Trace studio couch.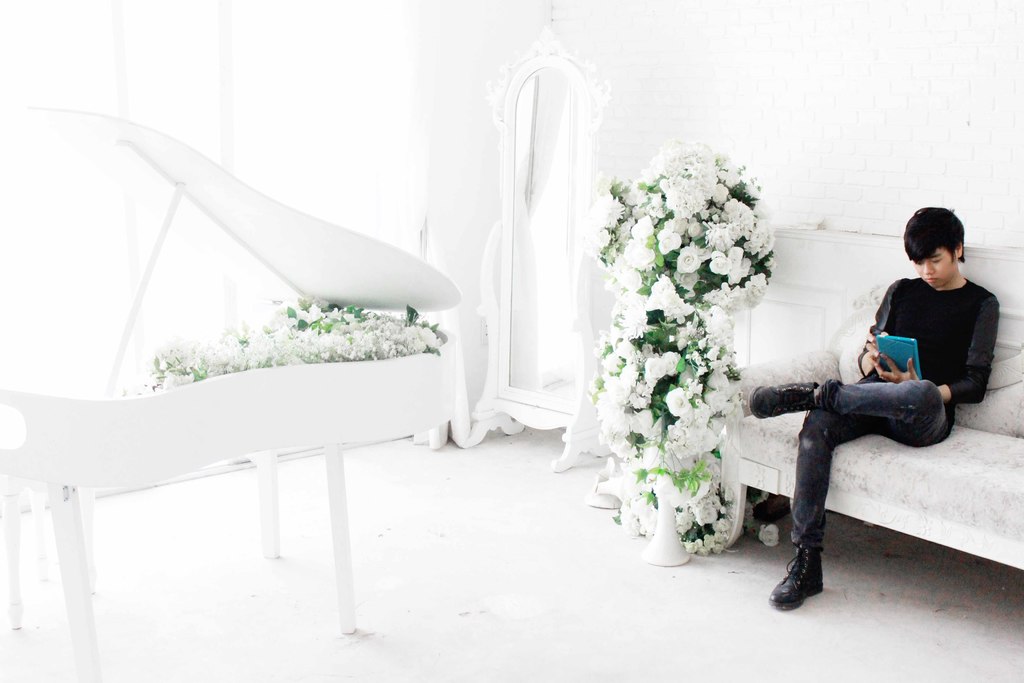
Traced to left=716, top=277, right=1023, bottom=583.
